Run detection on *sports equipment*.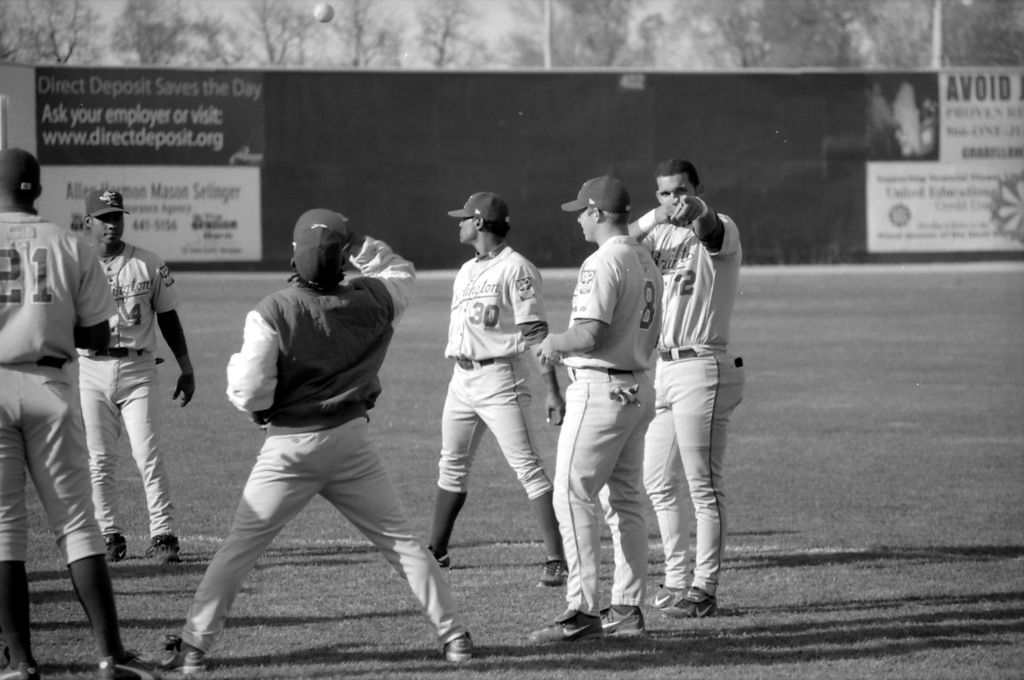
Result: (left=664, top=585, right=719, bottom=618).
